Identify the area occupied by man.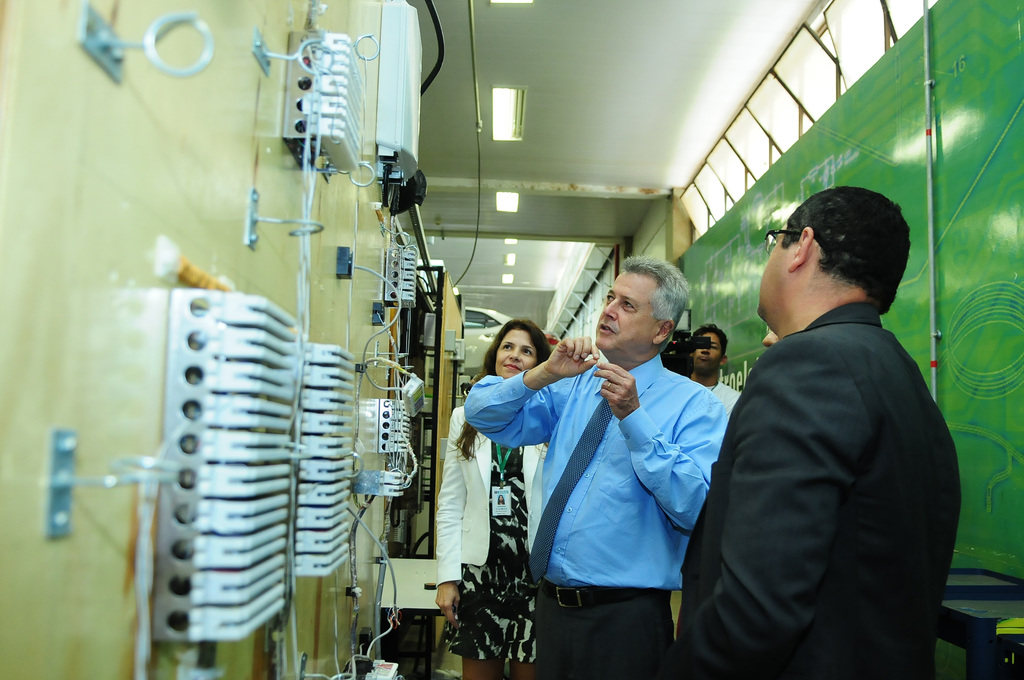
Area: [685, 324, 741, 412].
